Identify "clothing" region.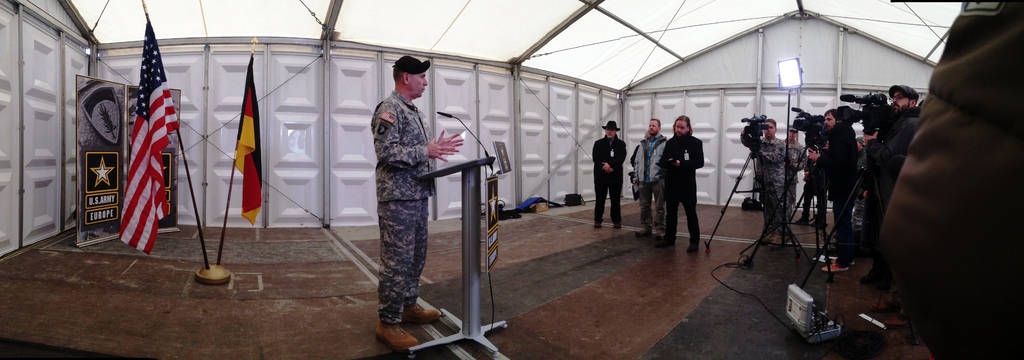
Region: BBox(631, 130, 661, 234).
